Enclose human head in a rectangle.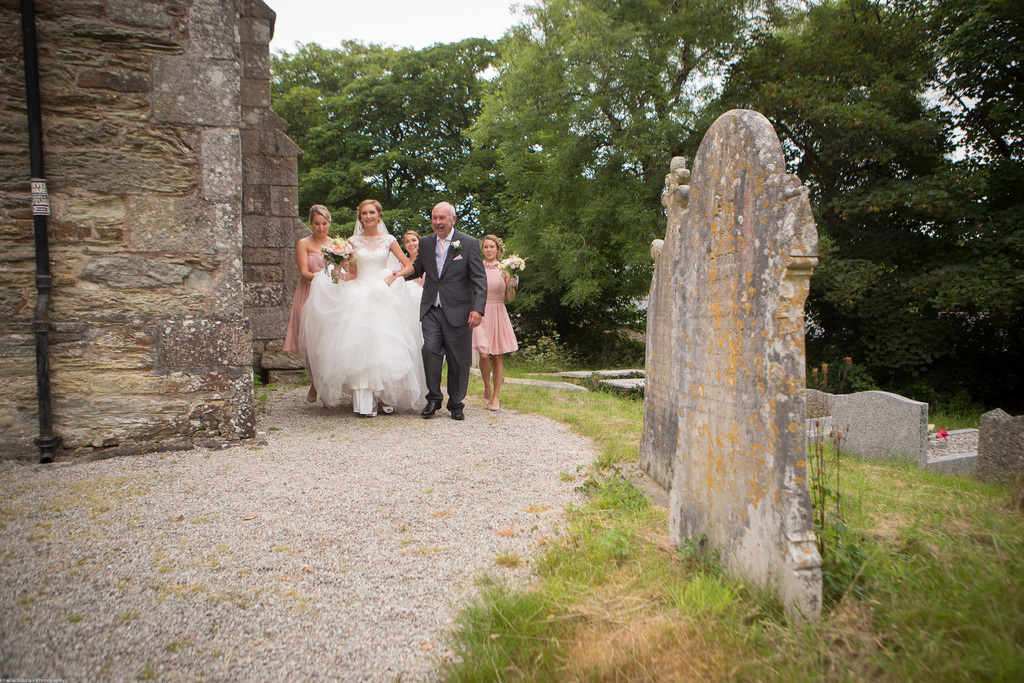
<box>431,202,456,235</box>.
